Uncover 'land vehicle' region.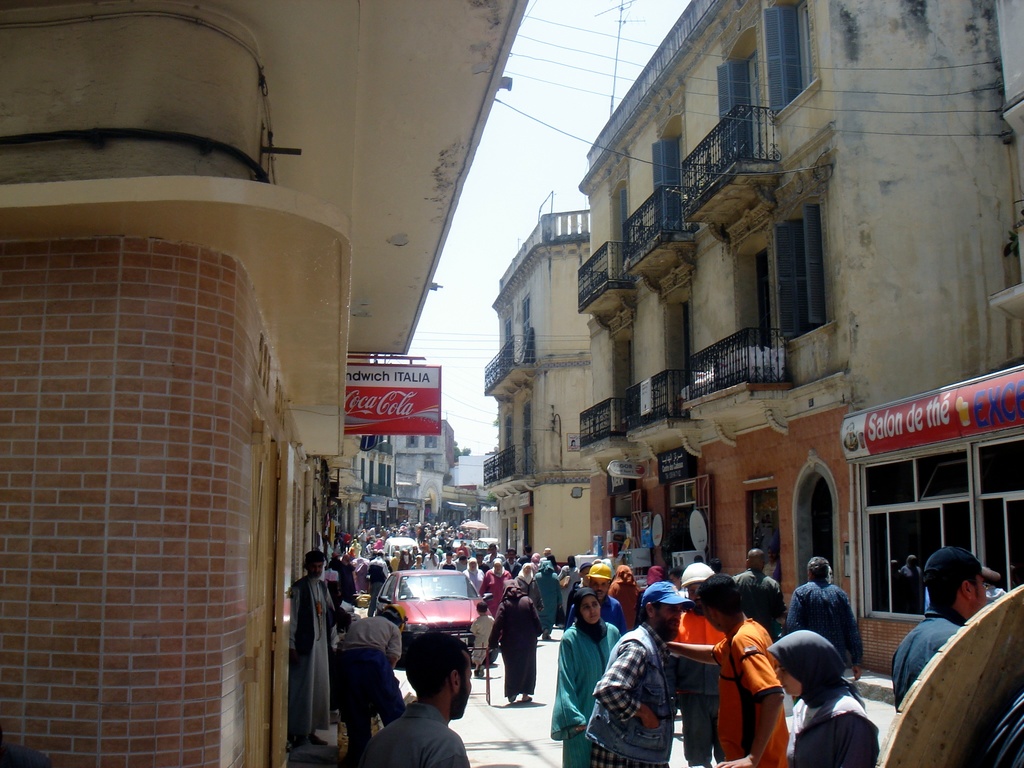
Uncovered: 387 583 492 660.
